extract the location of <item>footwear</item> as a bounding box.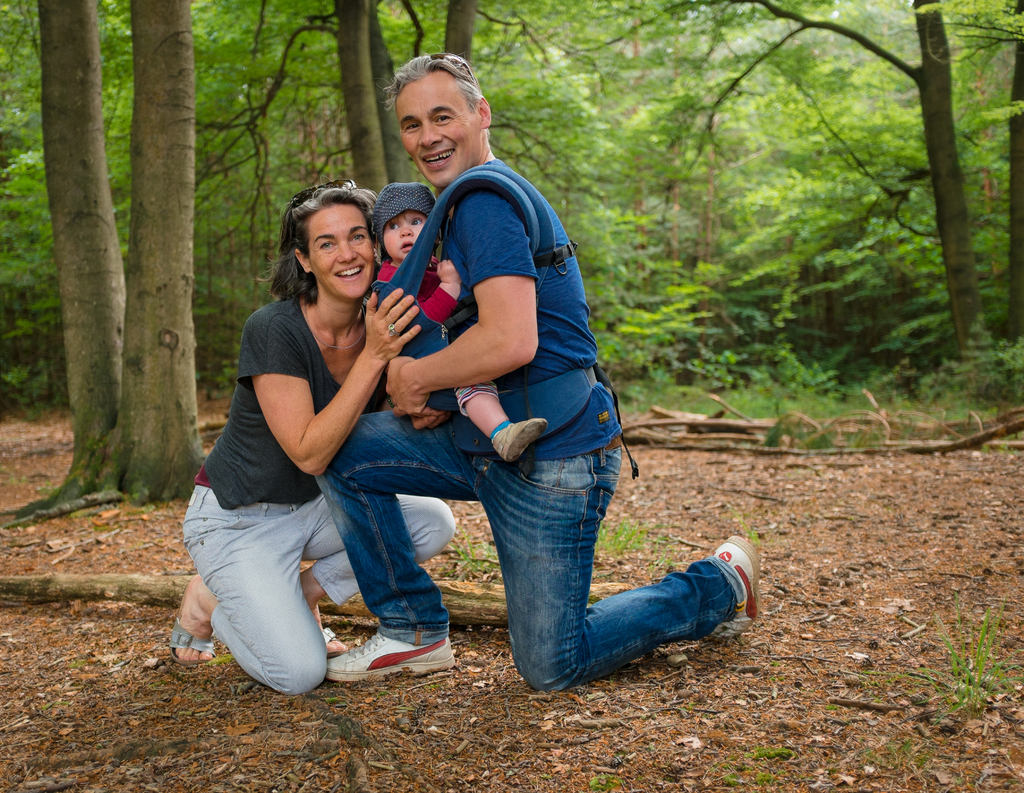
<region>324, 626, 343, 661</region>.
